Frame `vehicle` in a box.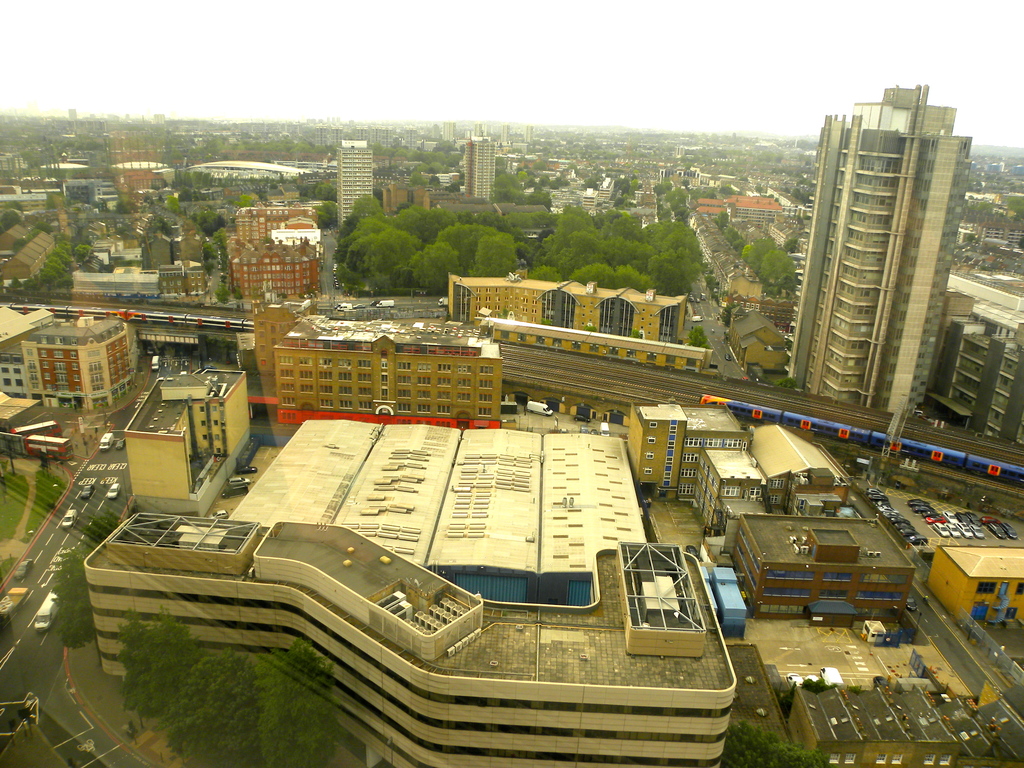
[114, 434, 129, 452].
